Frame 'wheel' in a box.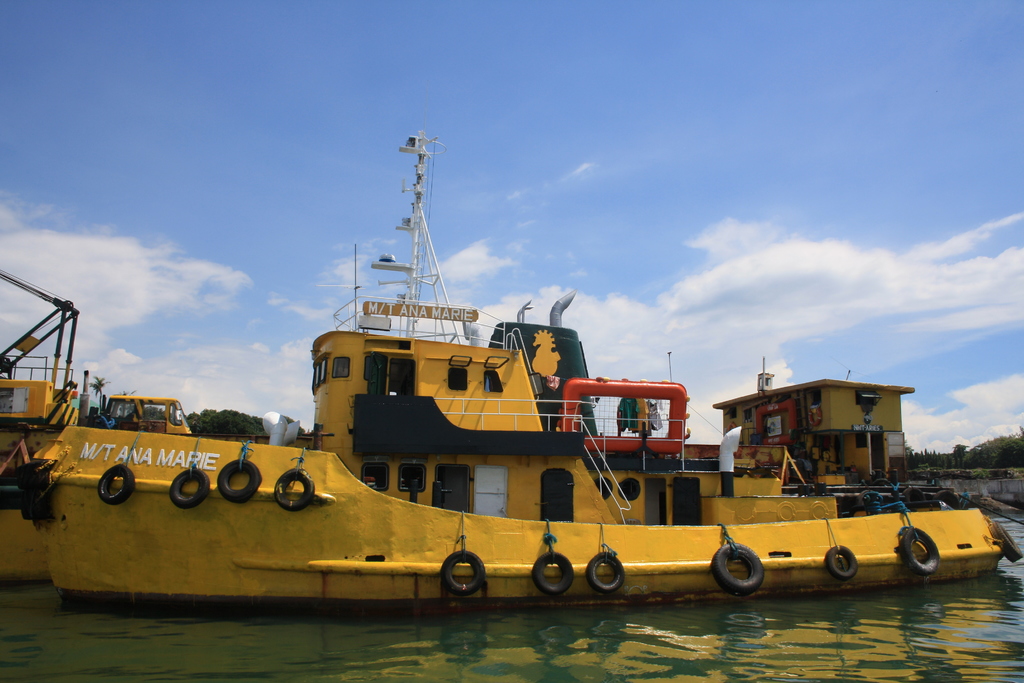
{"left": 220, "top": 460, "right": 260, "bottom": 502}.
